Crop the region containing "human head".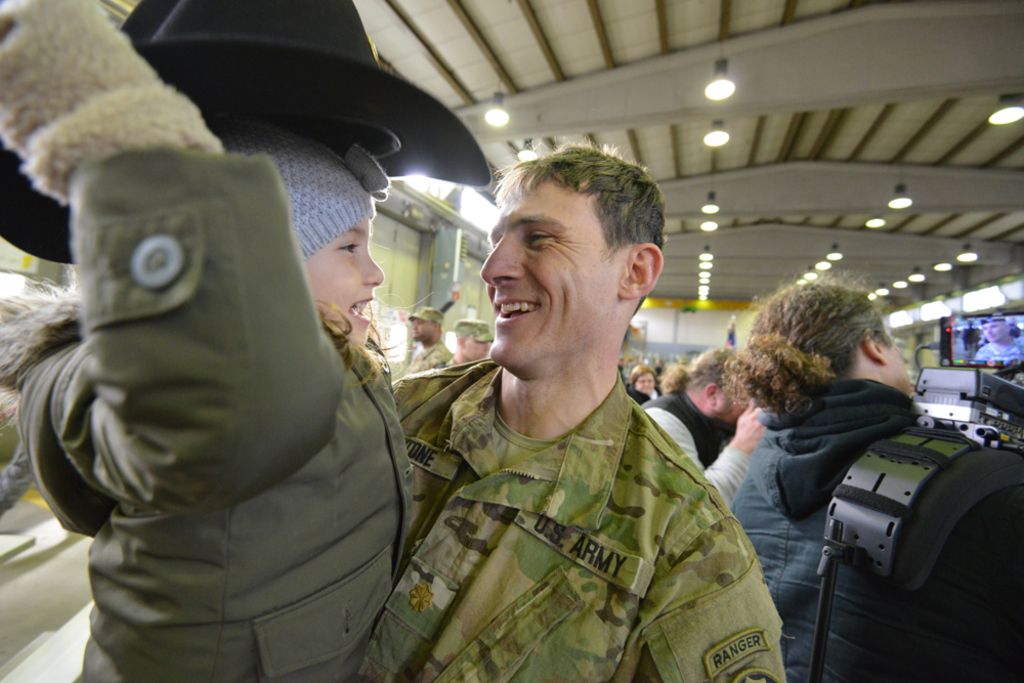
Crop region: 412 306 442 342.
